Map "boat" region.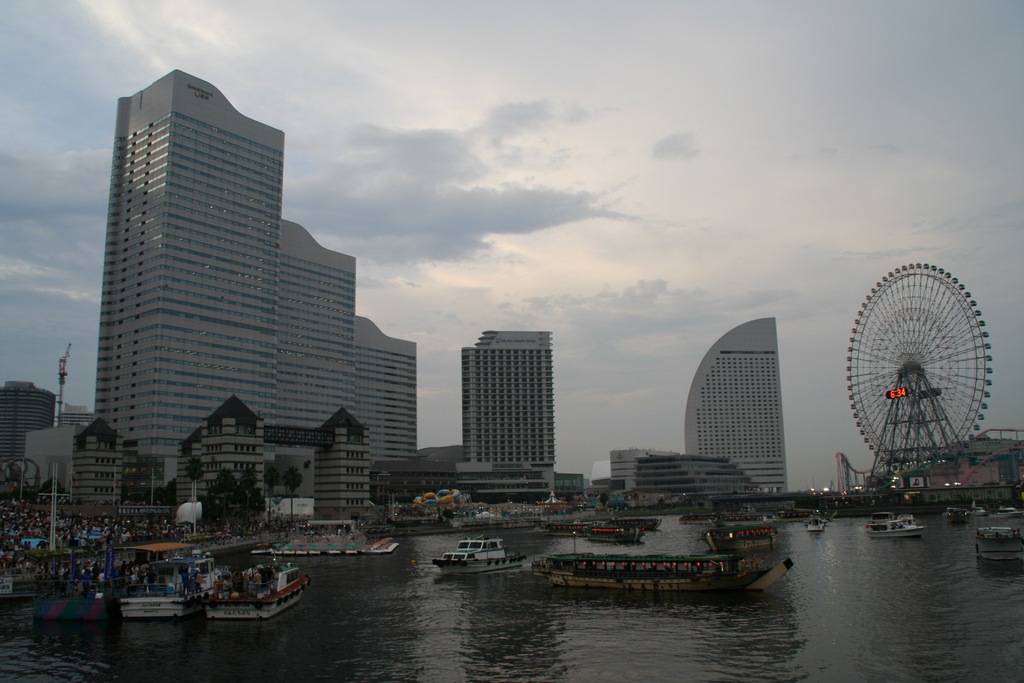
Mapped to l=988, t=503, r=1023, b=519.
